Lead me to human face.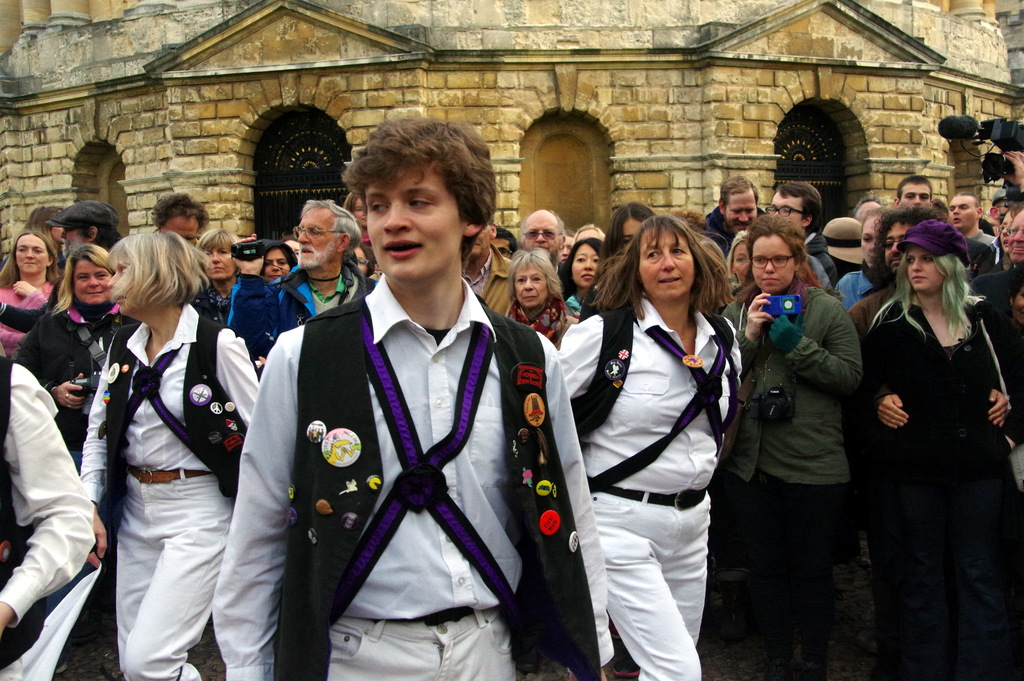
Lead to box(295, 206, 339, 272).
